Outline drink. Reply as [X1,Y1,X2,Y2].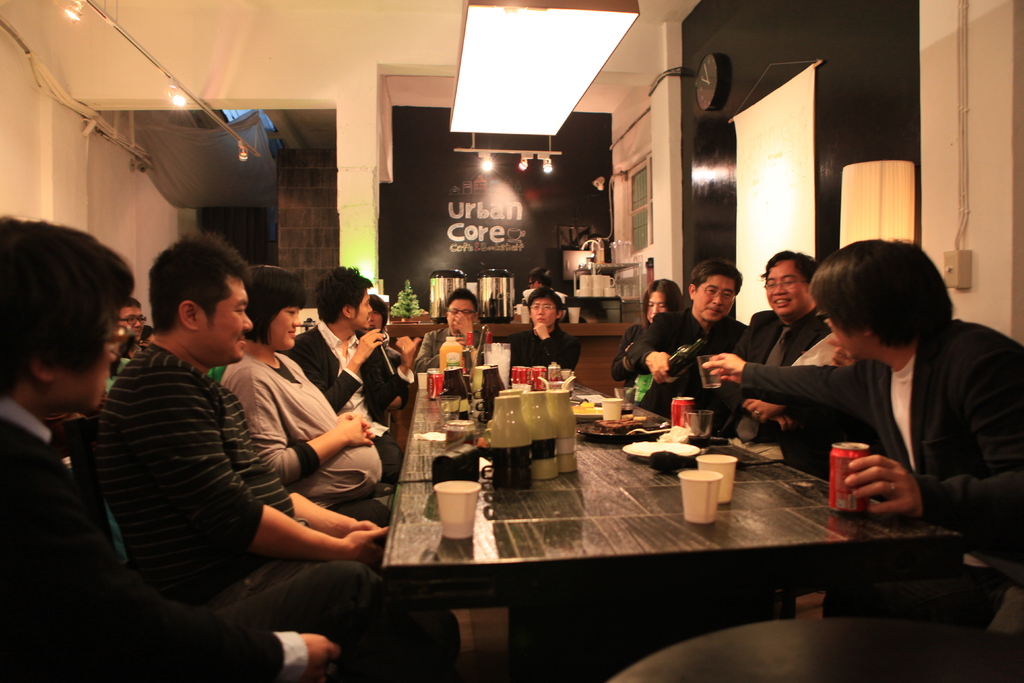
[825,443,867,517].
